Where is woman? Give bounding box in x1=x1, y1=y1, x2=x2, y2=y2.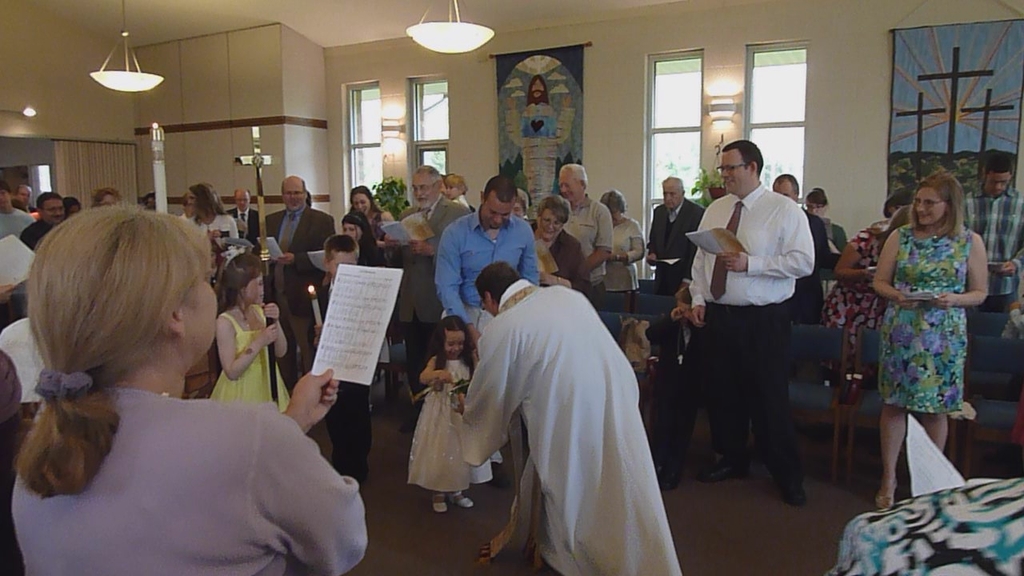
x1=531, y1=202, x2=589, y2=282.
